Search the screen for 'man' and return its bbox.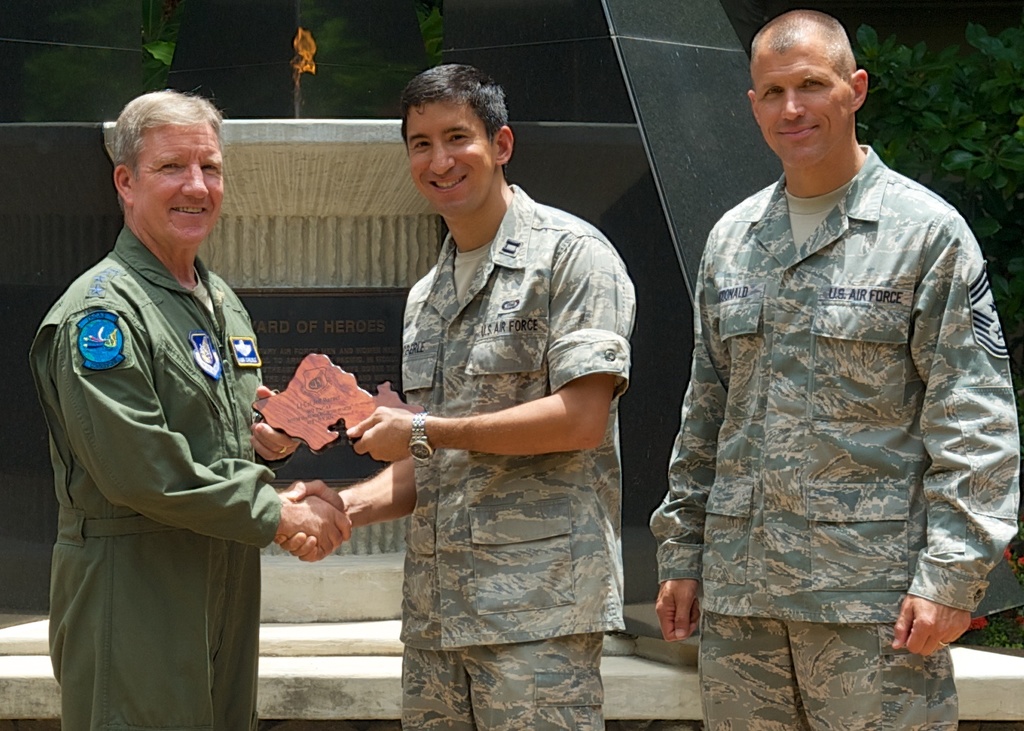
Found: locate(277, 63, 644, 730).
